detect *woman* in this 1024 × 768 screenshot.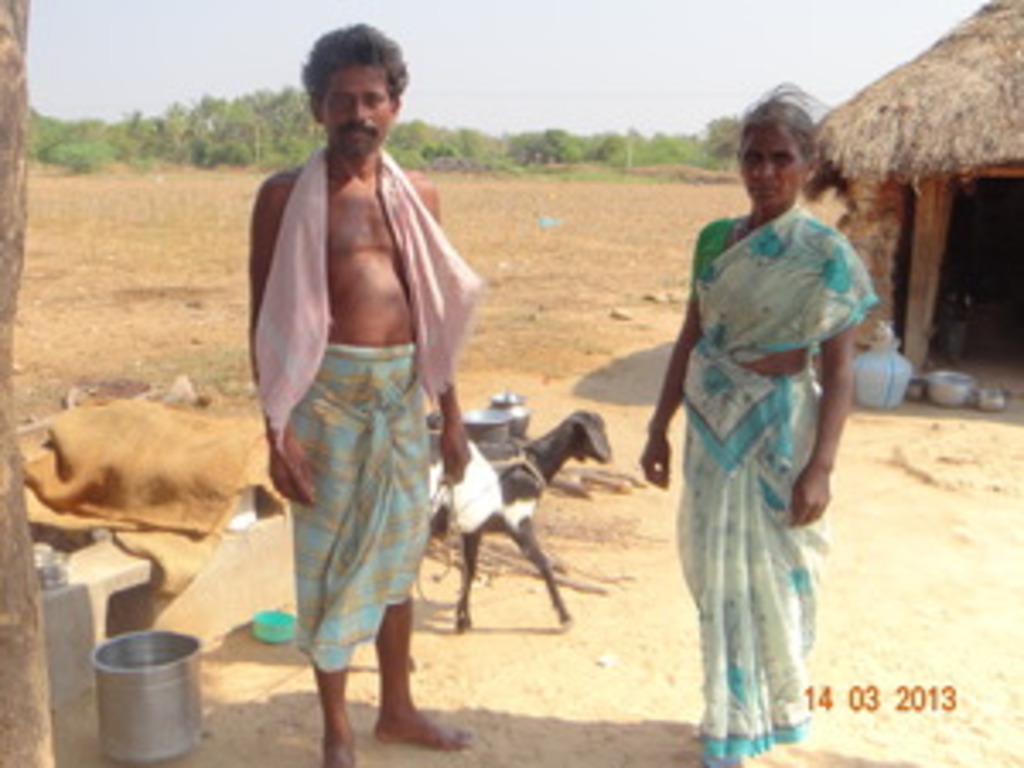
Detection: box(649, 82, 853, 767).
